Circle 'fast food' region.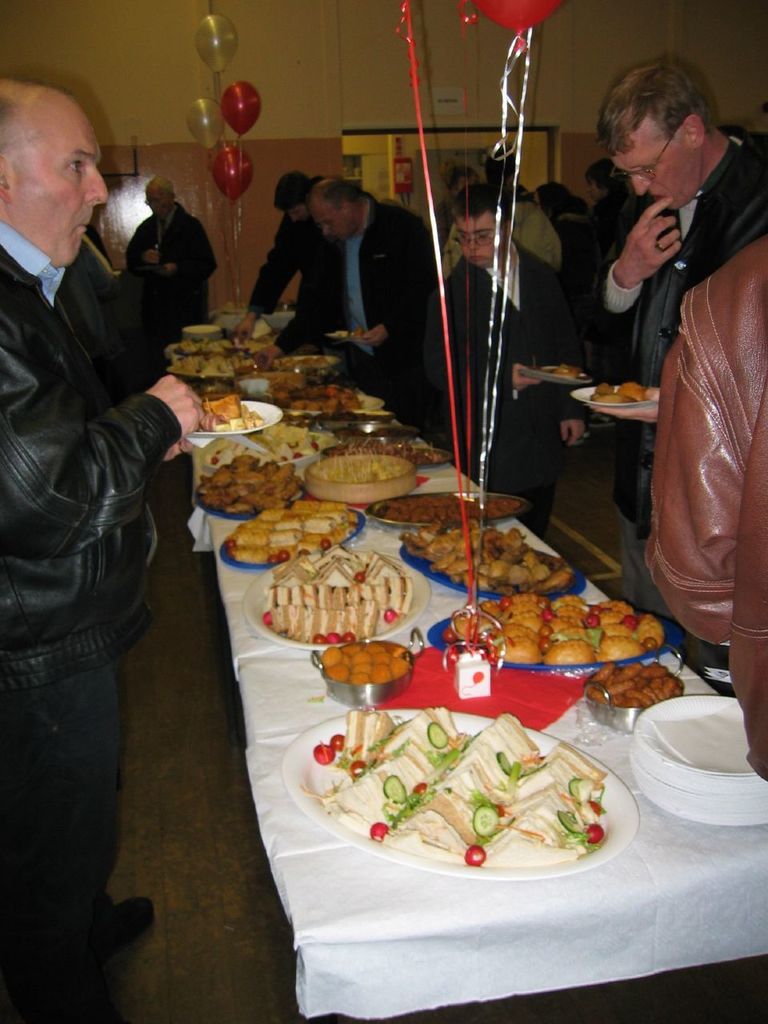
Region: [x1=595, y1=382, x2=639, y2=403].
